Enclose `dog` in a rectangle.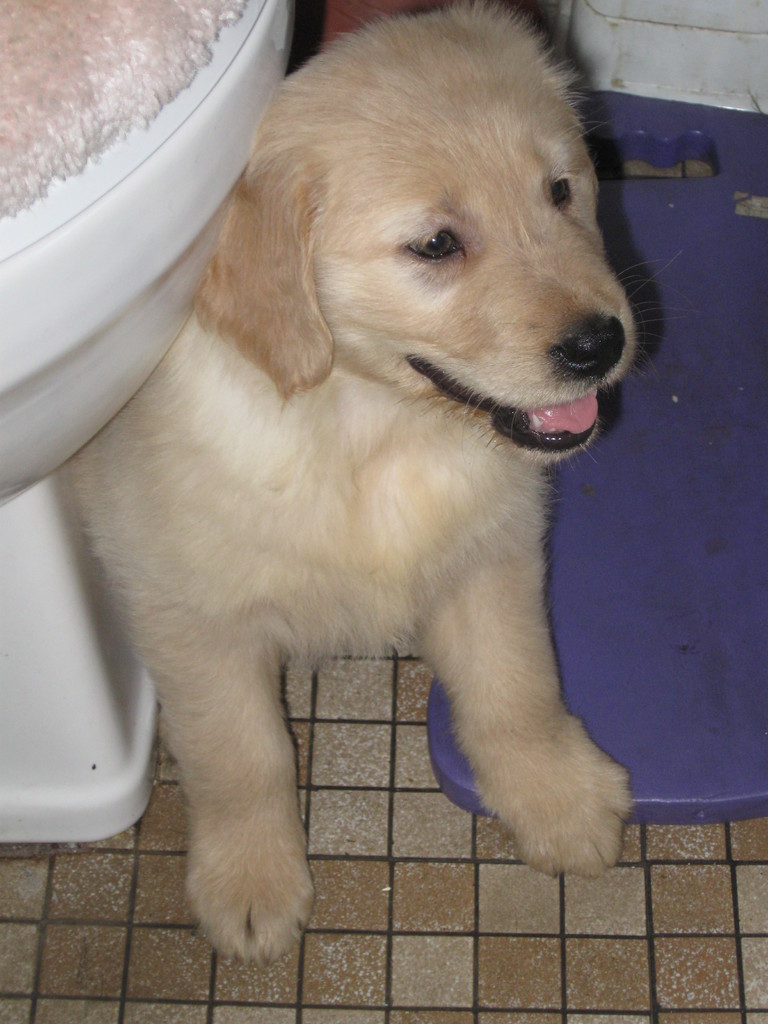
<box>61,0,635,966</box>.
